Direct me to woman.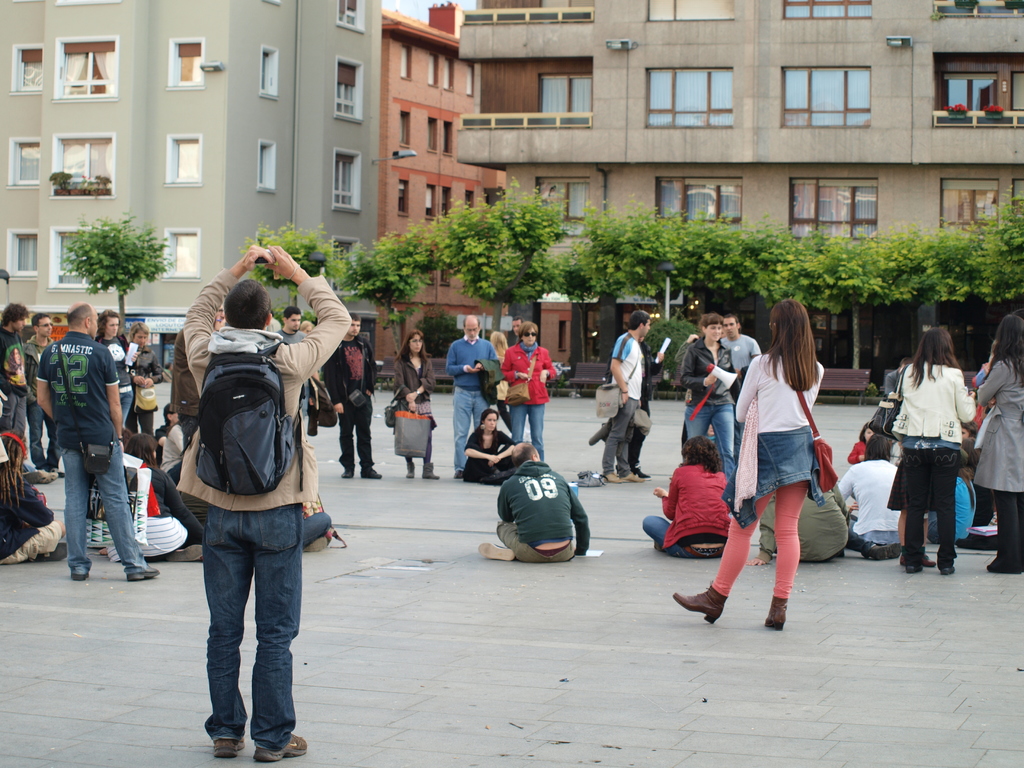
Direction: [488,329,515,433].
